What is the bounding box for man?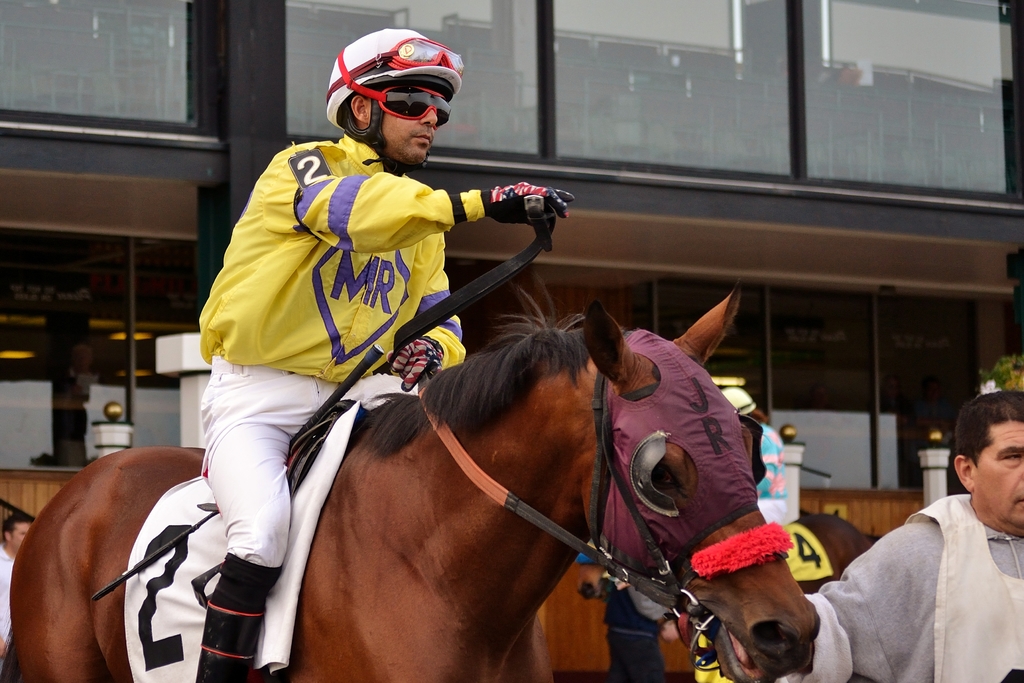
{"left": 0, "top": 512, "right": 38, "bottom": 657}.
